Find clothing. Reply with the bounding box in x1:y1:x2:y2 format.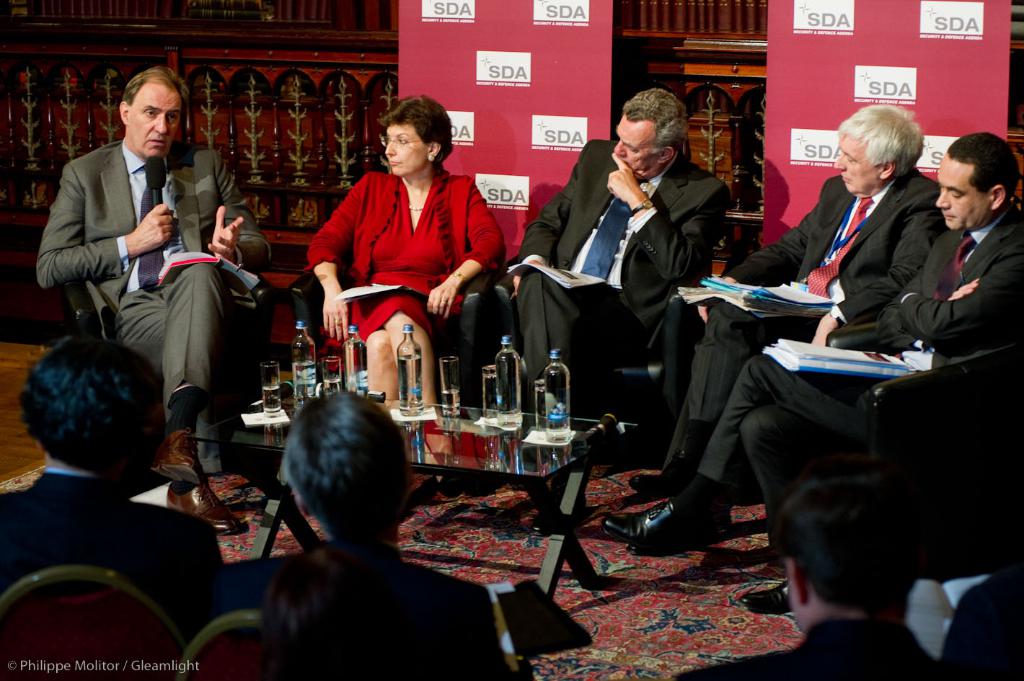
667:158:954:473.
